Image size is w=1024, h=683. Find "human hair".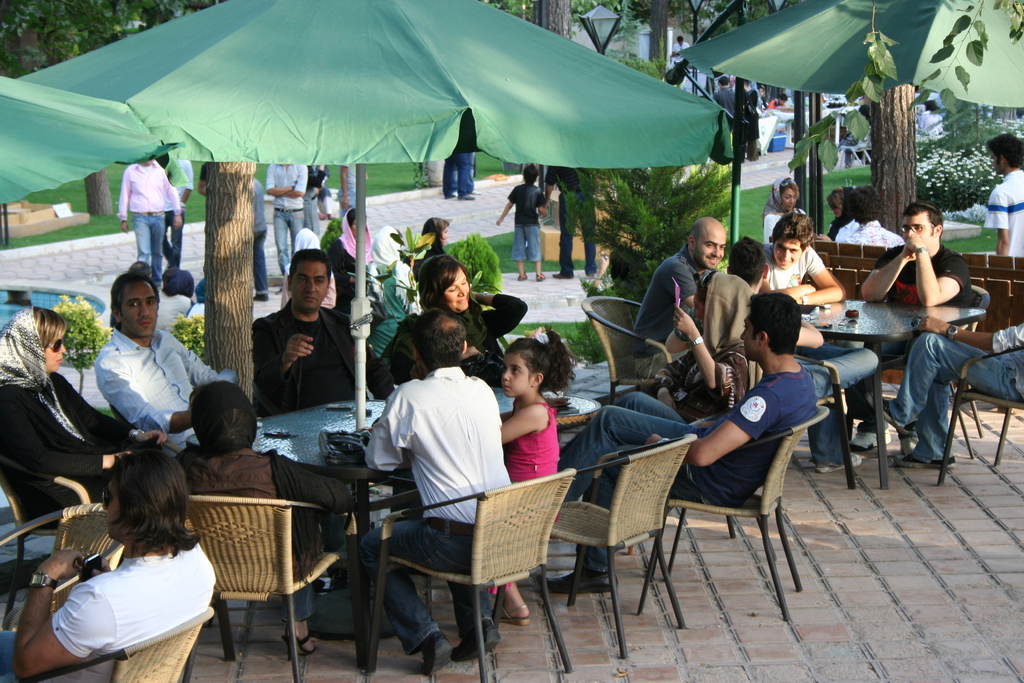
x1=769, y1=212, x2=815, y2=251.
